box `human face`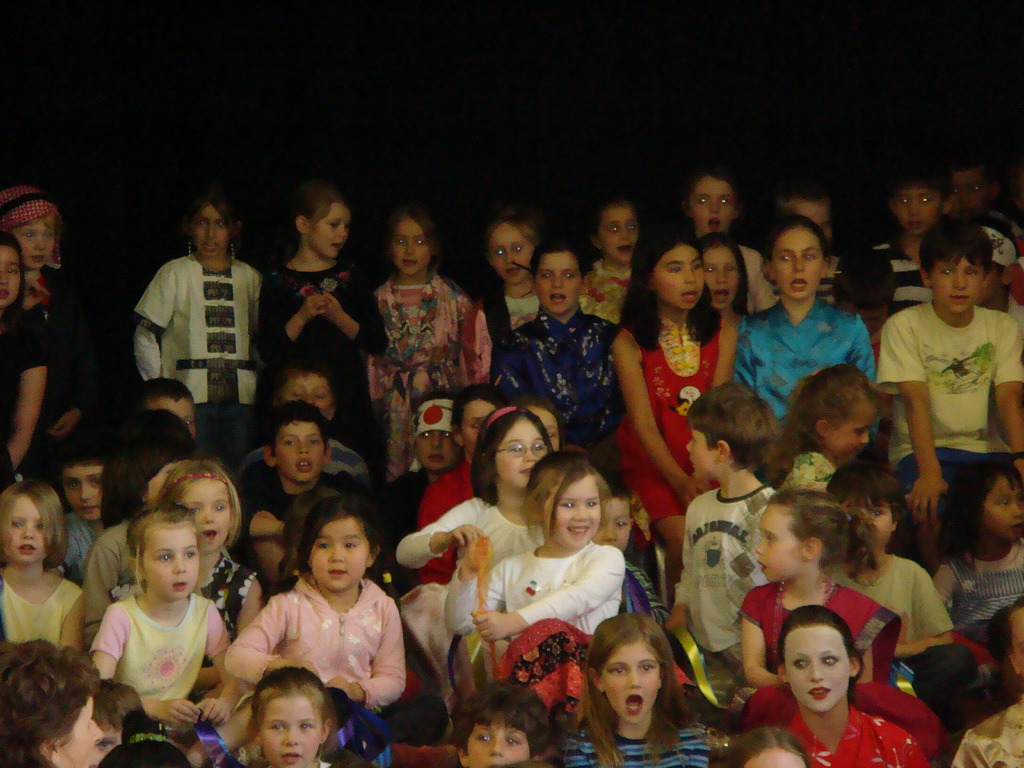
[178,474,236,545]
